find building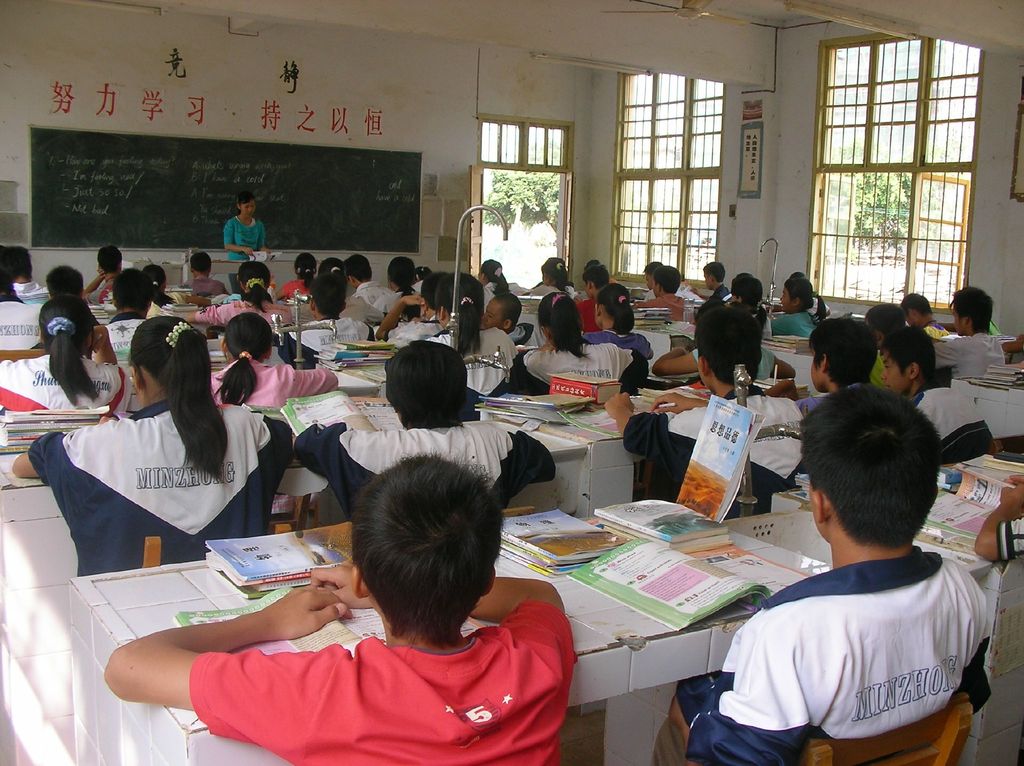
(0,0,1023,765)
